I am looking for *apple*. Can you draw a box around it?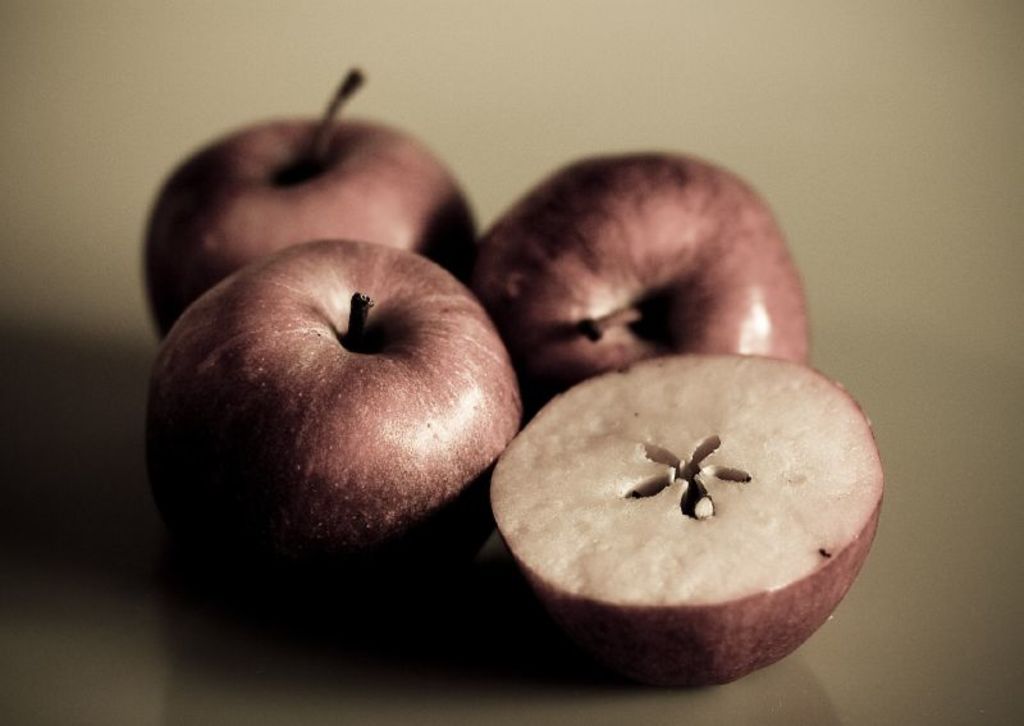
Sure, the bounding box is x1=481, y1=343, x2=895, y2=688.
